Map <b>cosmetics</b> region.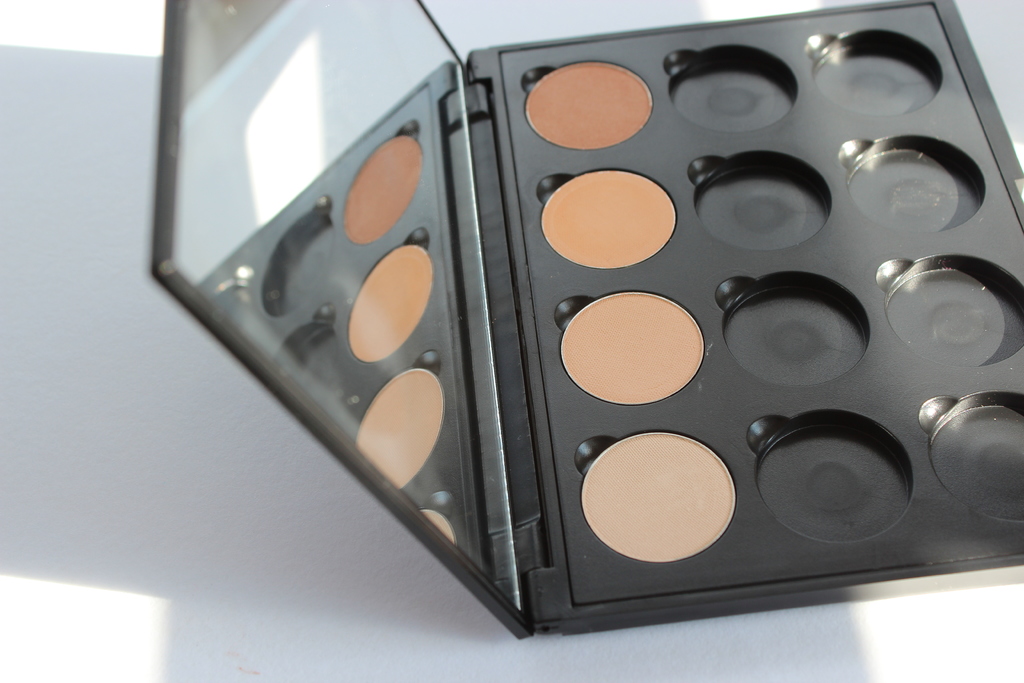
Mapped to <box>525,60,650,152</box>.
